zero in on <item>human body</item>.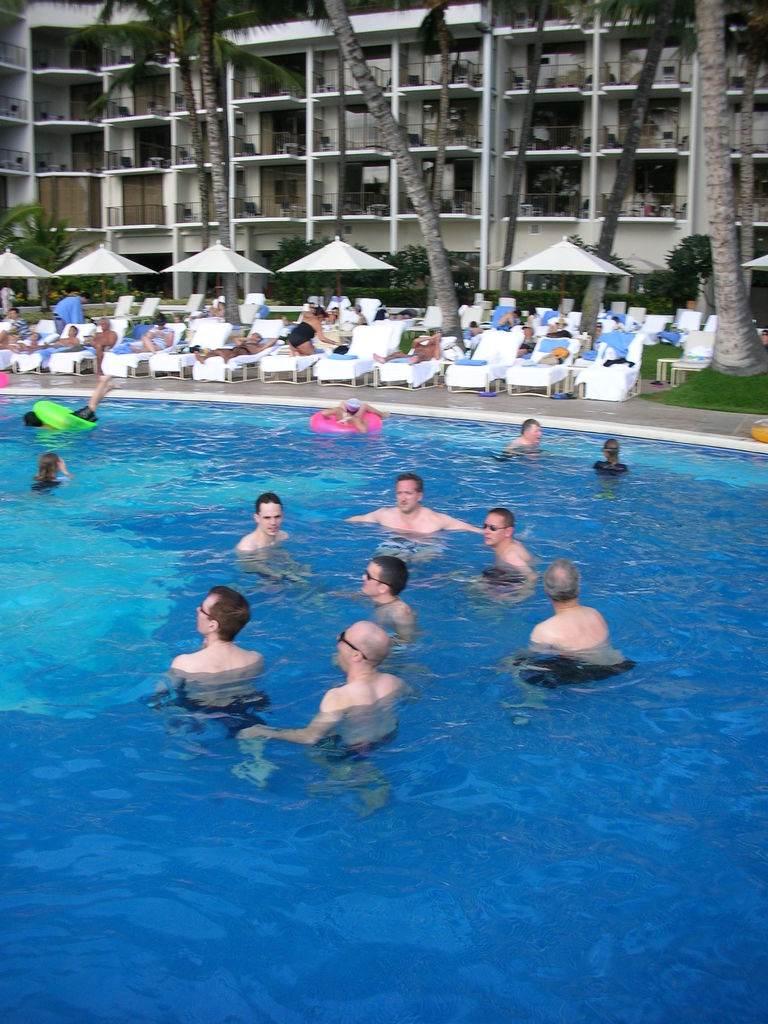
Zeroed in: <region>244, 621, 408, 772</region>.
